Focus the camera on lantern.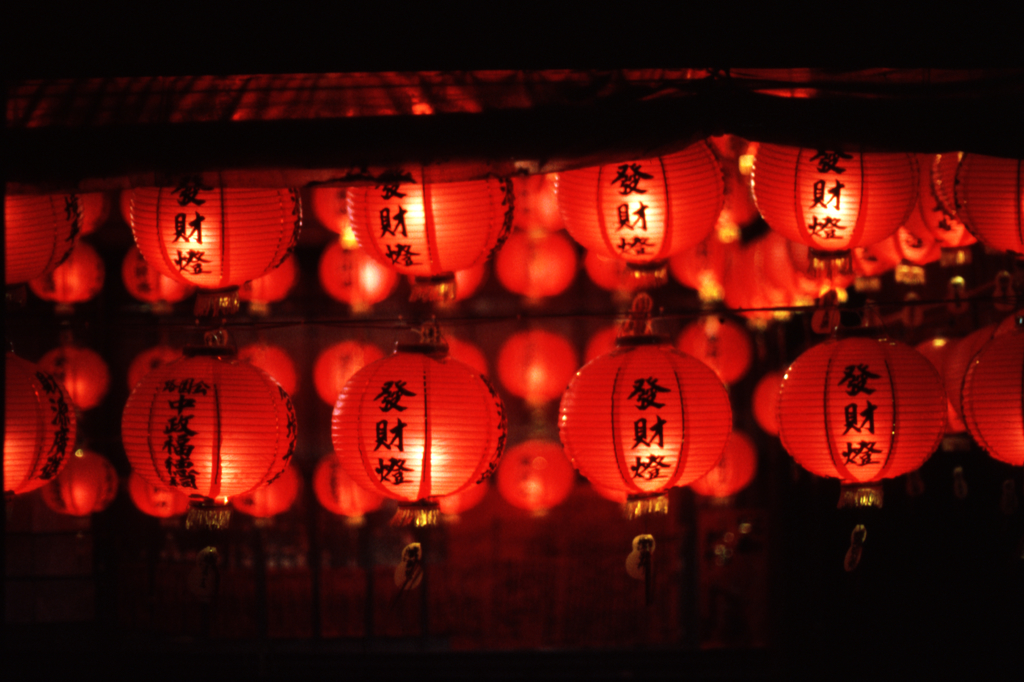
Focus region: bbox=(557, 300, 730, 530).
